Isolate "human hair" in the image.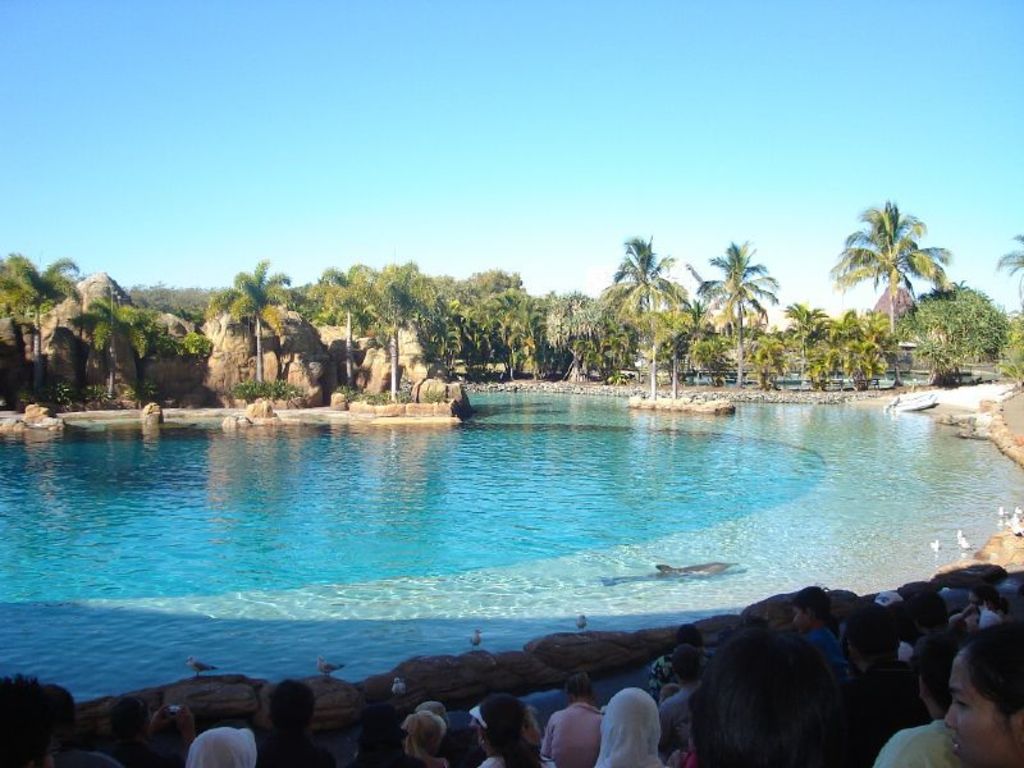
Isolated region: {"x1": 690, "y1": 630, "x2": 883, "y2": 767}.
